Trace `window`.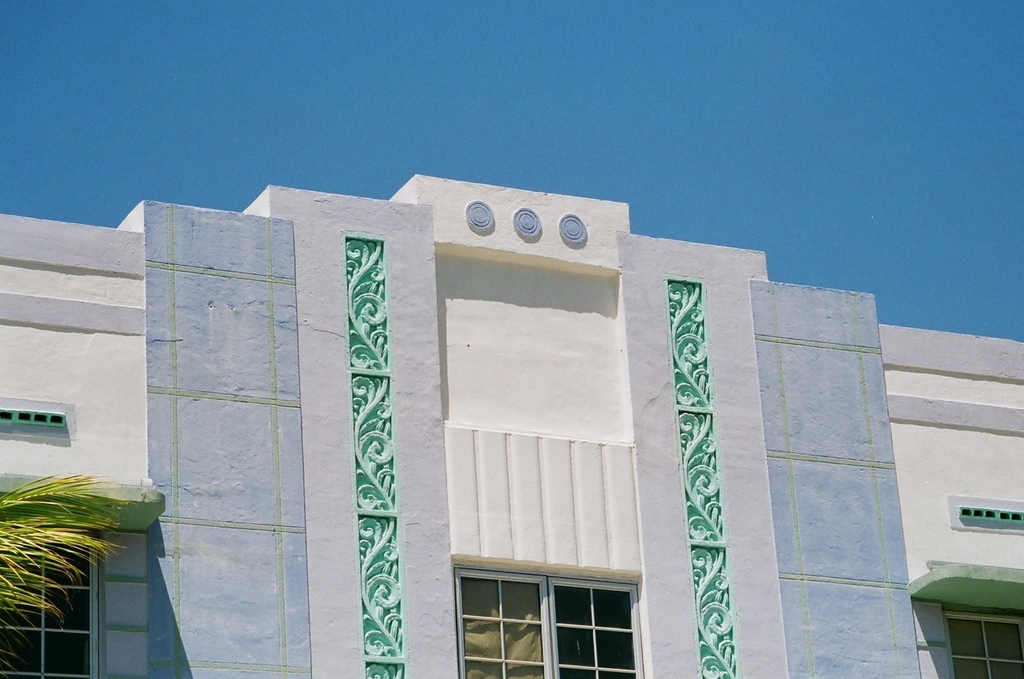
Traced to <box>0,517,104,678</box>.
